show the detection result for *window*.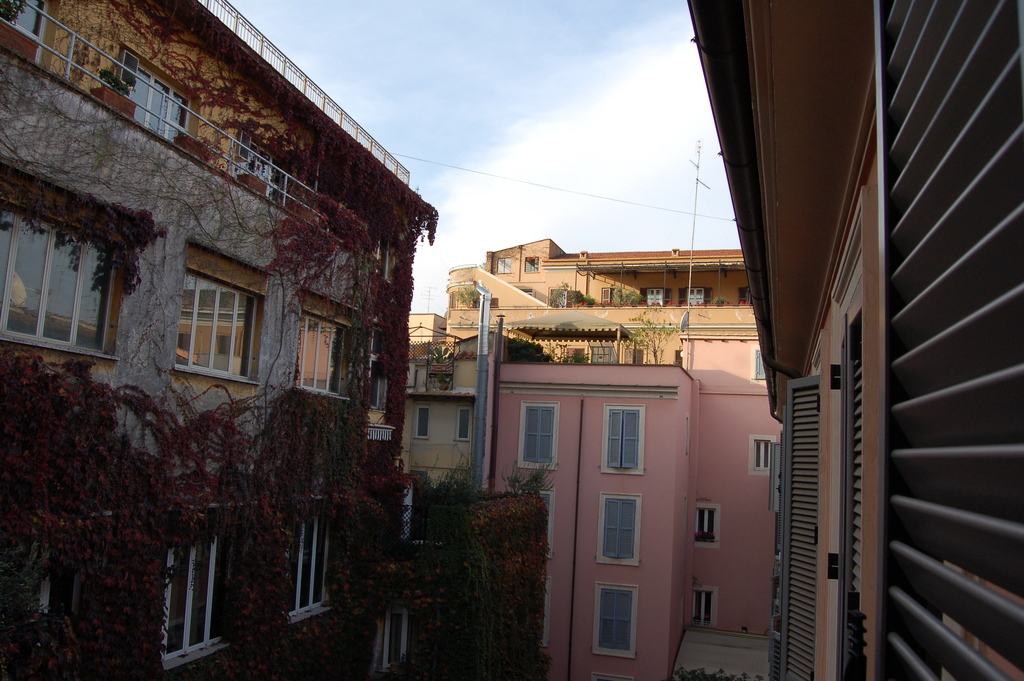
BBox(749, 435, 774, 475).
